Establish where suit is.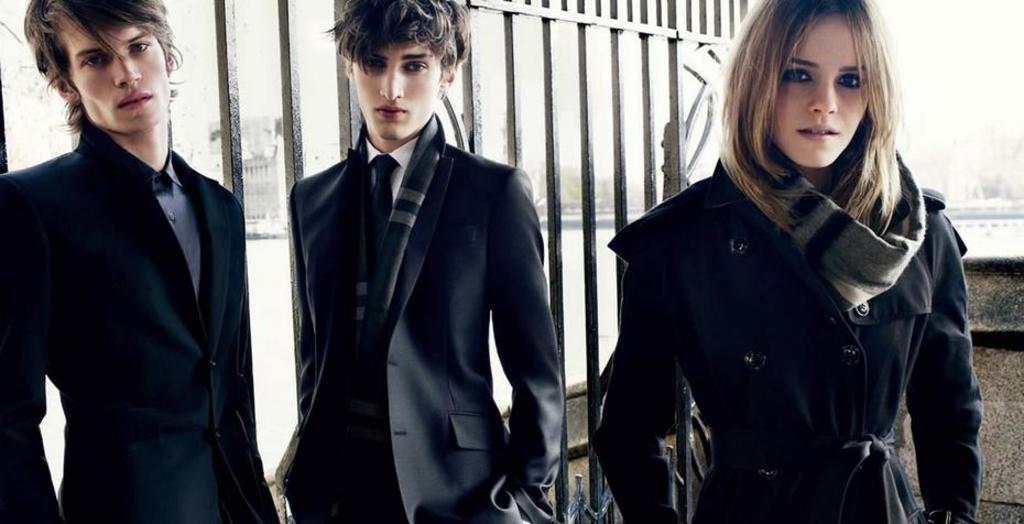
Established at box(246, 90, 585, 504).
